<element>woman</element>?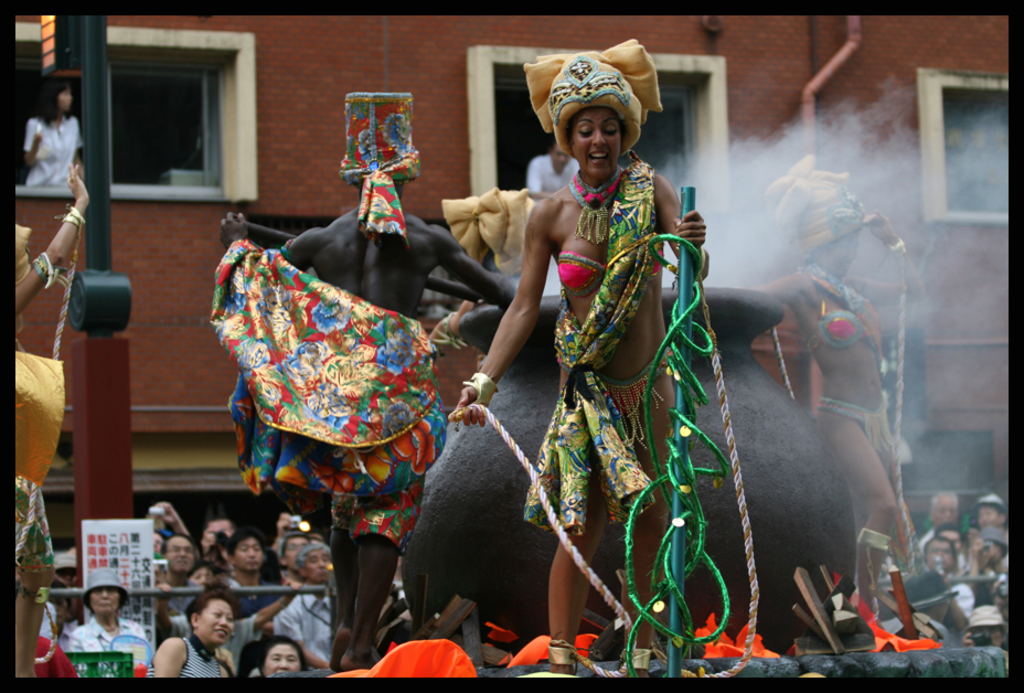
Rect(67, 571, 154, 675)
